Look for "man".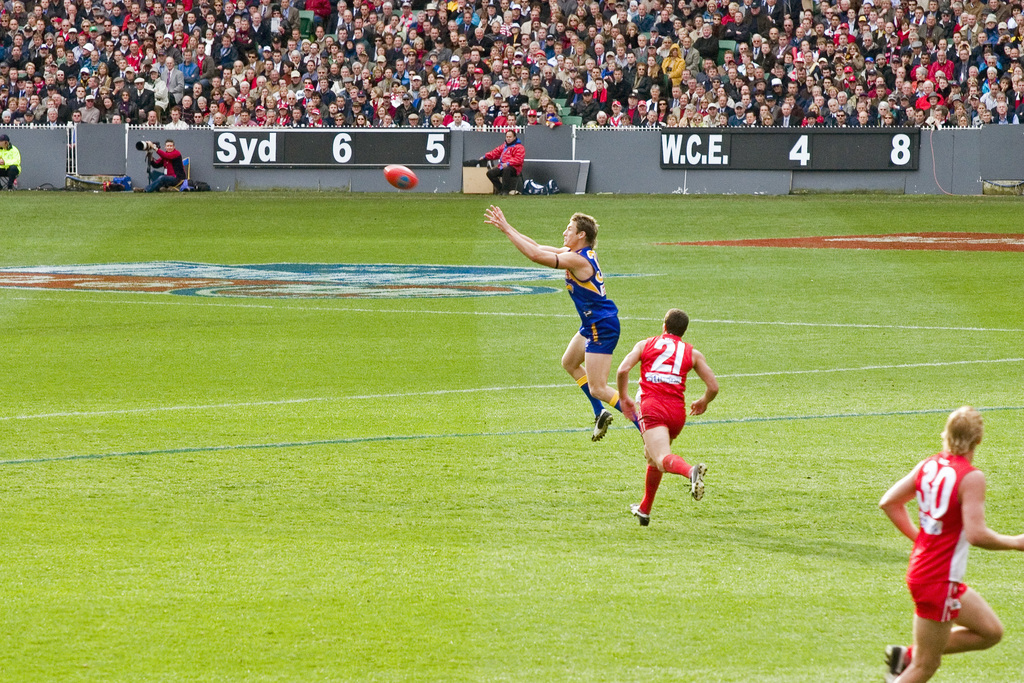
Found: [481,208,651,440].
